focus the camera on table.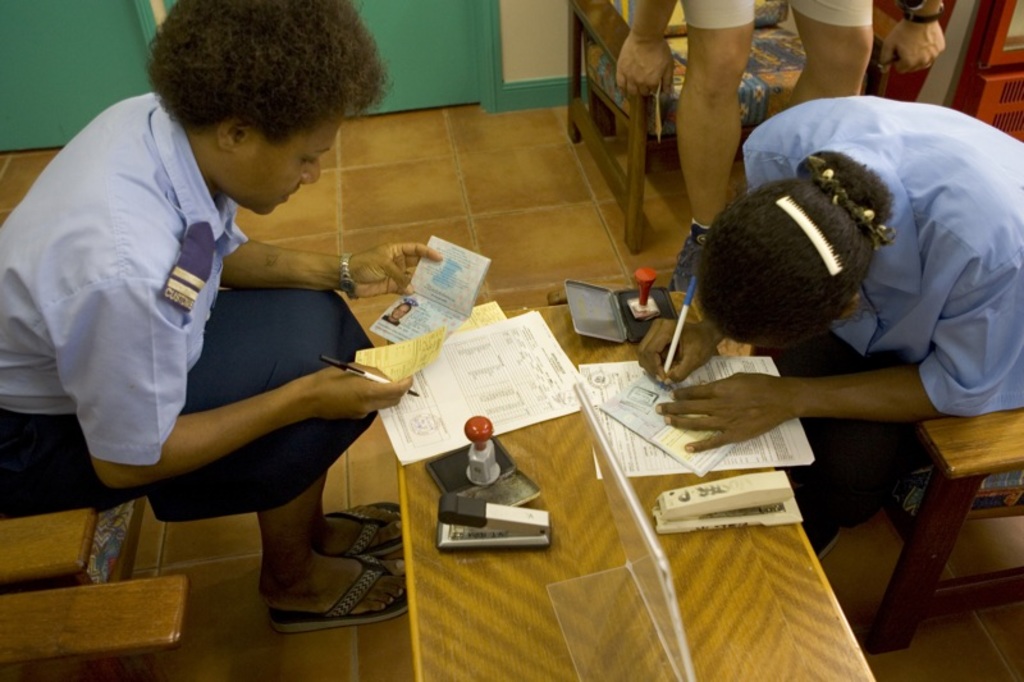
Focus region: box=[392, 288, 896, 681].
